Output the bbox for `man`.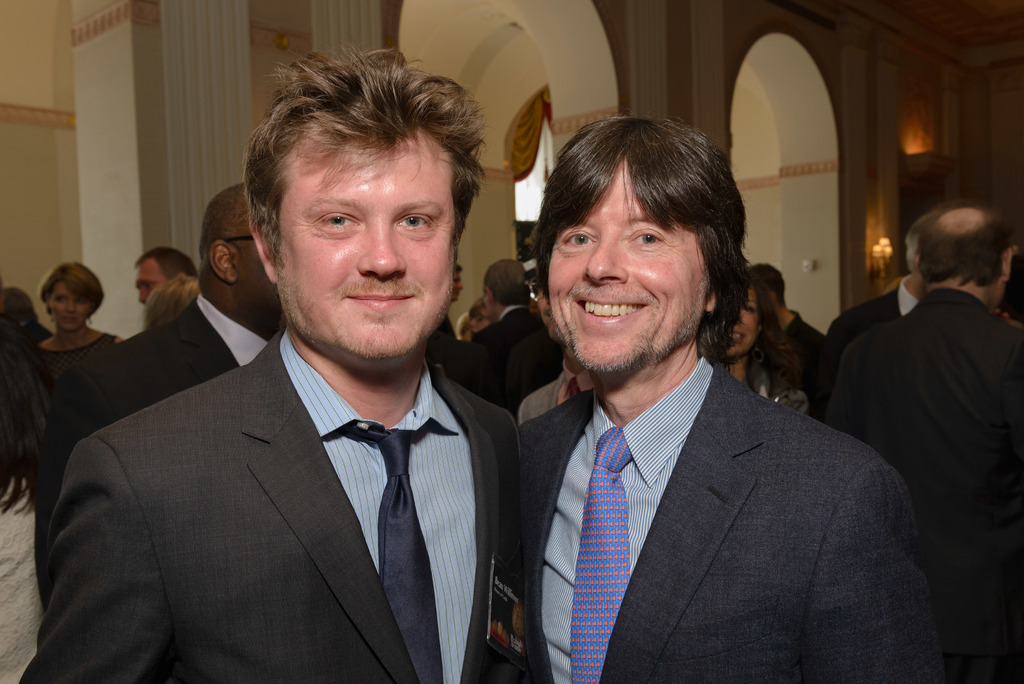
rect(827, 202, 1023, 683).
